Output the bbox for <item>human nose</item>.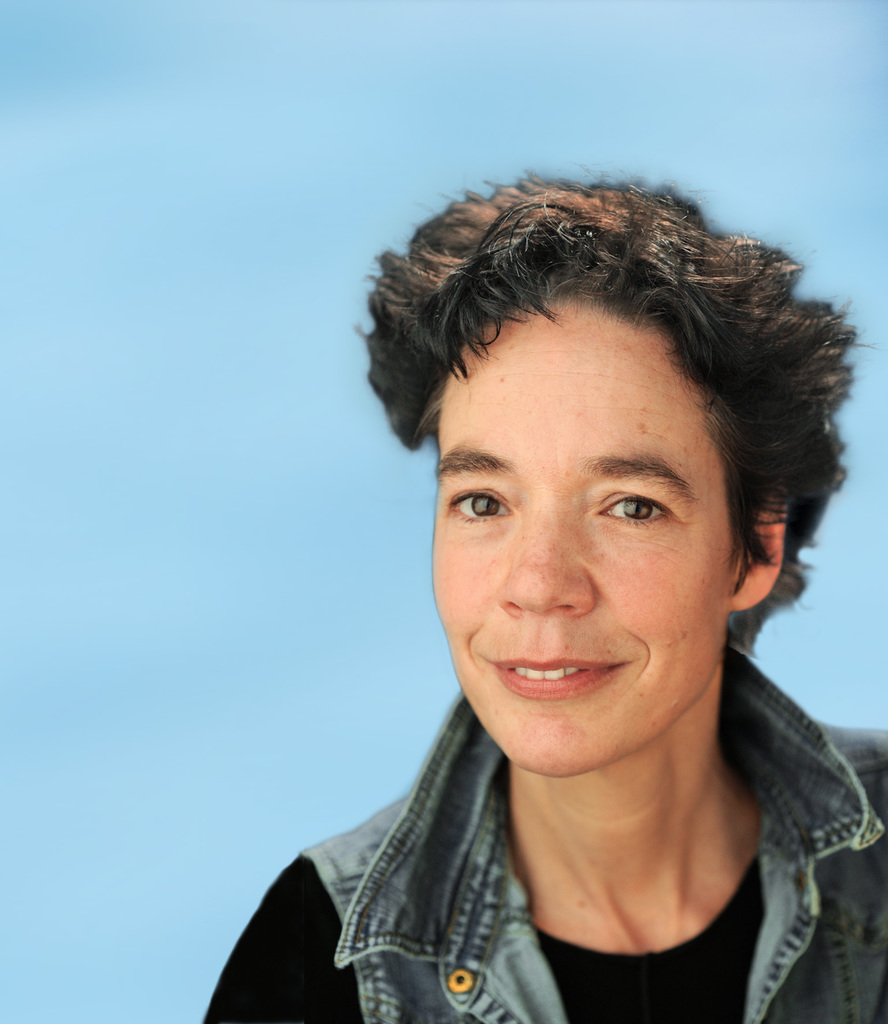
(left=494, top=510, right=593, bottom=620).
